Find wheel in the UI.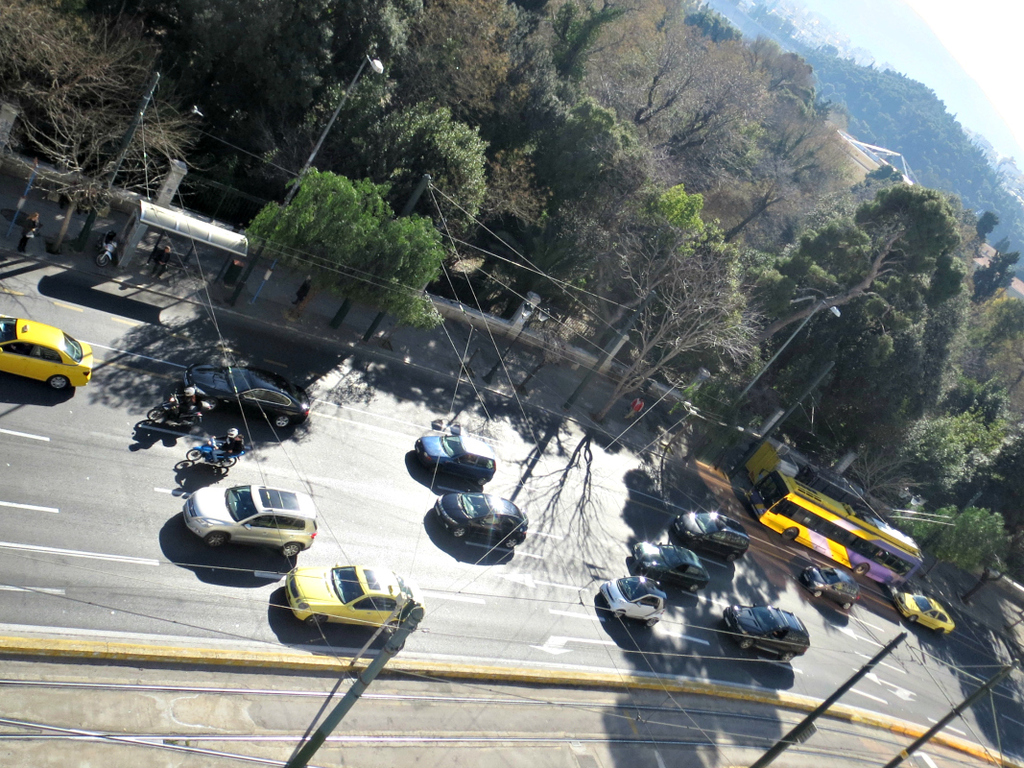
UI element at <region>95, 252, 110, 267</region>.
